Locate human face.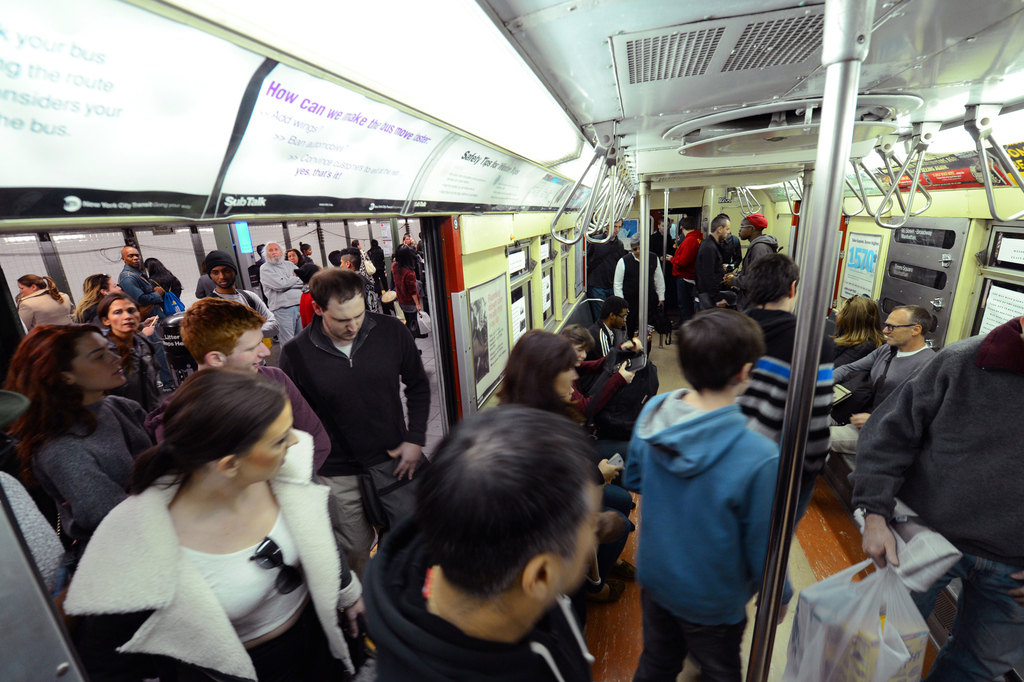
Bounding box: 612,308,628,331.
